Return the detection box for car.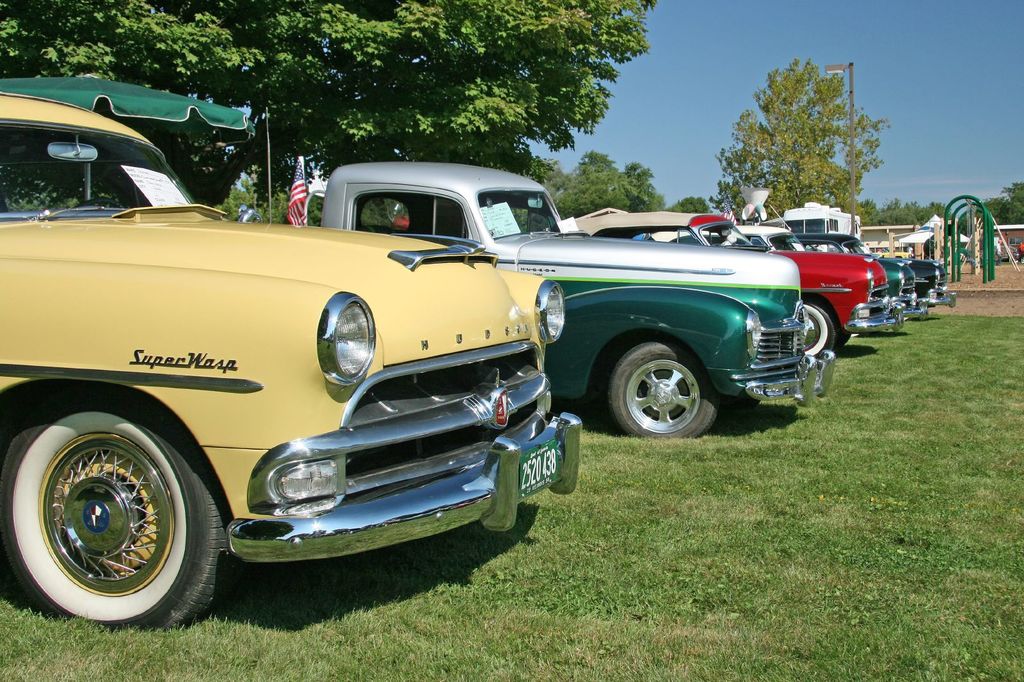
x1=871, y1=252, x2=913, y2=258.
